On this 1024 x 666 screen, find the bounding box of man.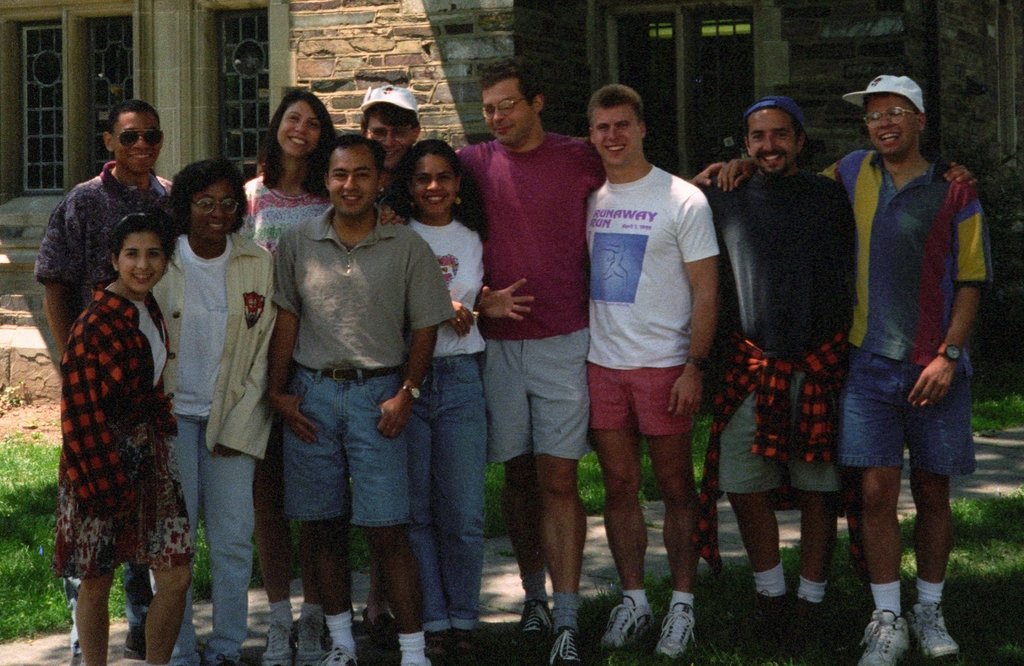
Bounding box: [left=714, top=73, right=1000, bottom=665].
